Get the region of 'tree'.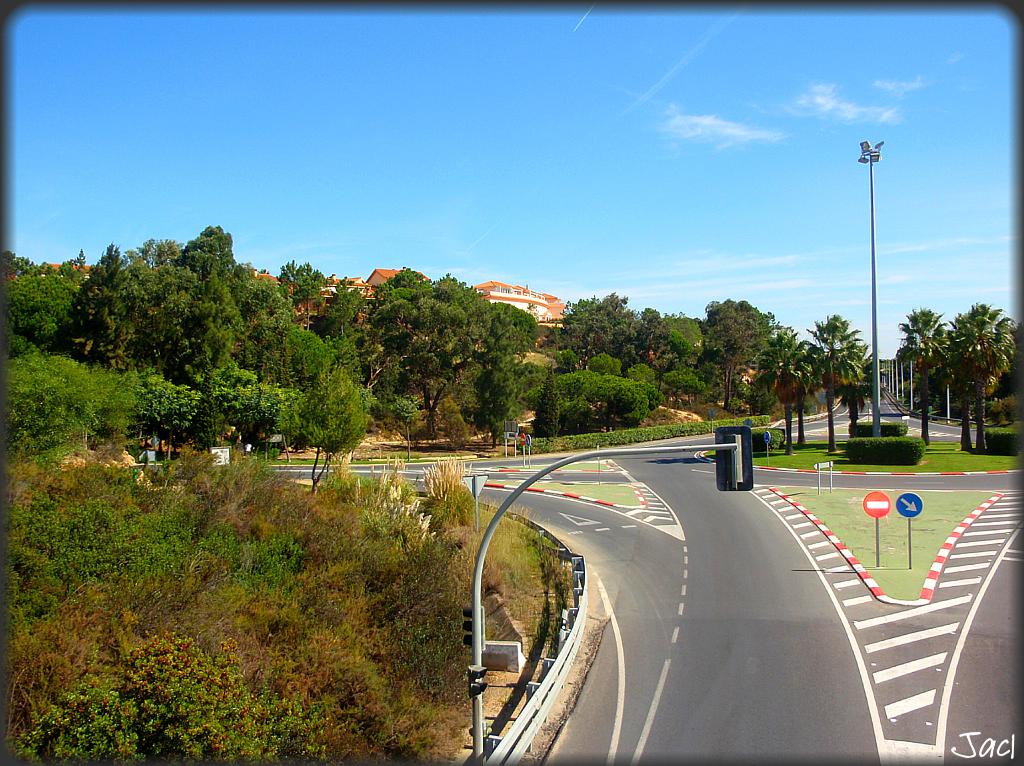
<bbox>0, 248, 80, 292</bbox>.
